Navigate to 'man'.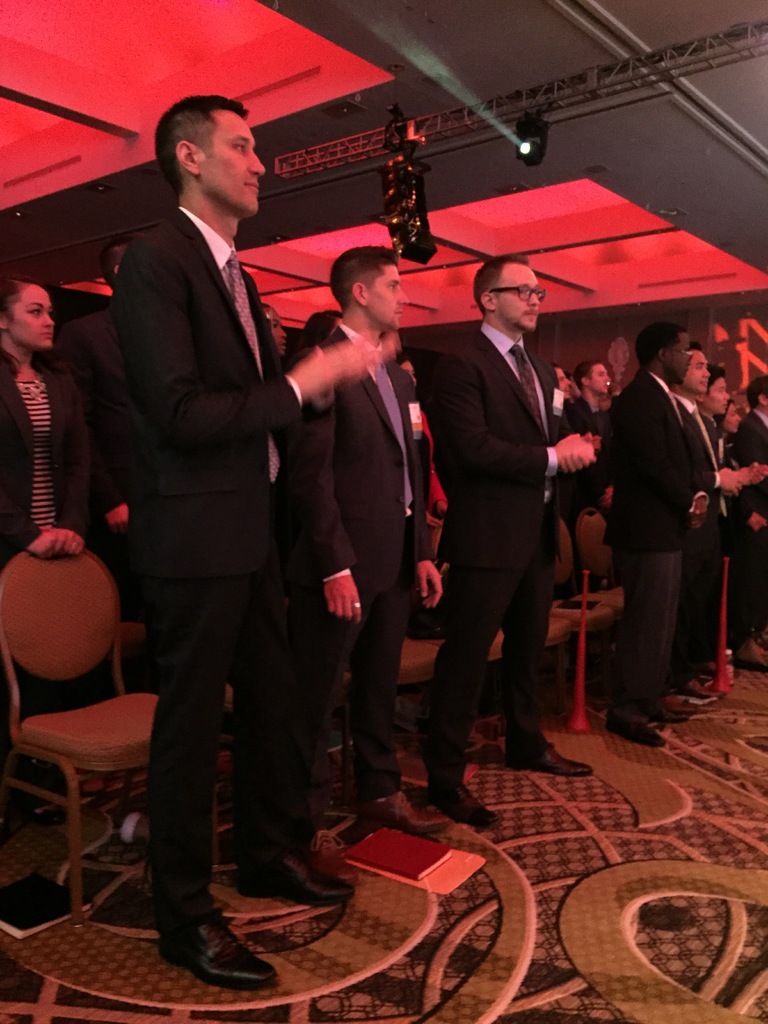
Navigation target: <box>66,69,399,959</box>.
